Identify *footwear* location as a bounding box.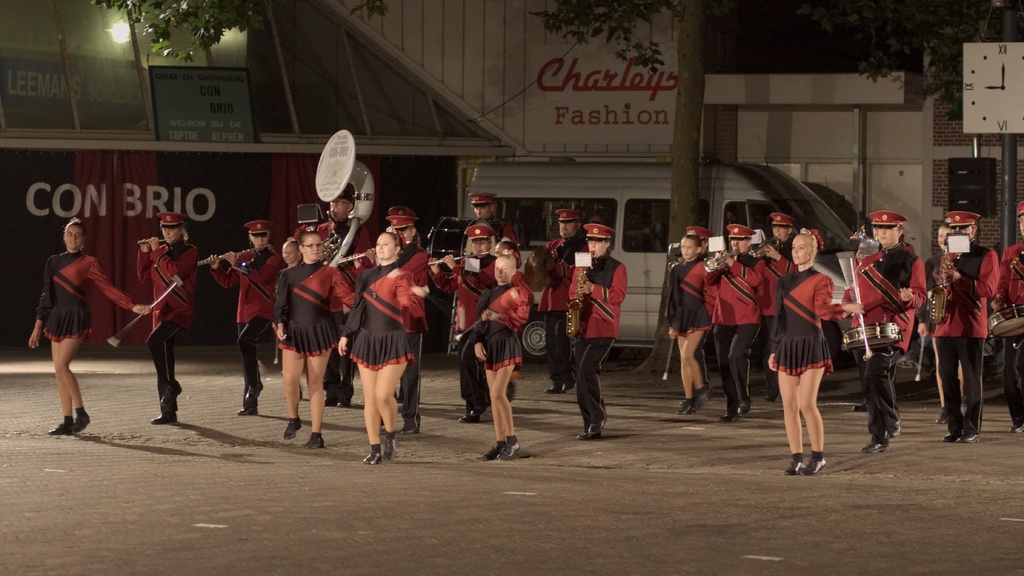
<bbox>159, 382, 181, 404</bbox>.
